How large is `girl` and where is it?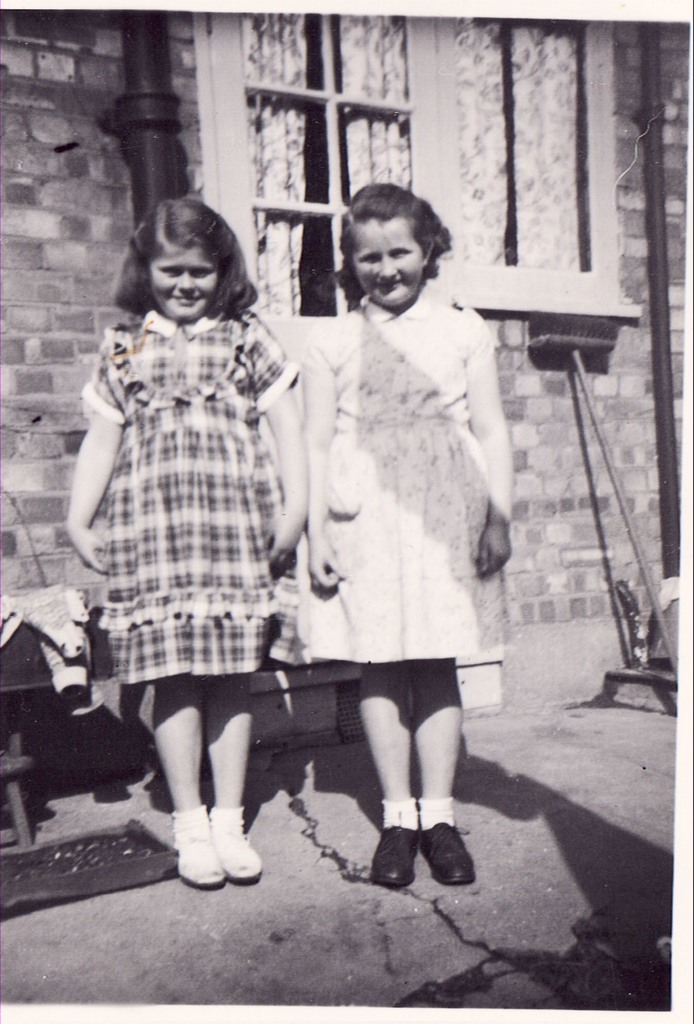
Bounding box: [x1=293, y1=182, x2=518, y2=896].
